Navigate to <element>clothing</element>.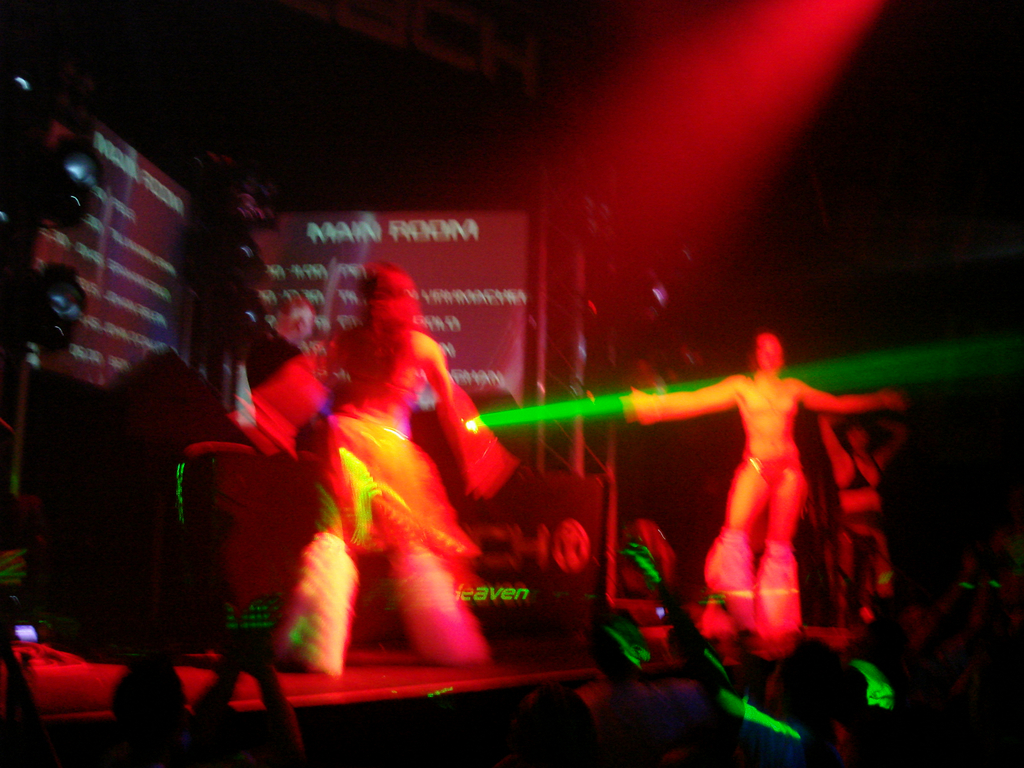
Navigation target: crop(241, 277, 517, 673).
